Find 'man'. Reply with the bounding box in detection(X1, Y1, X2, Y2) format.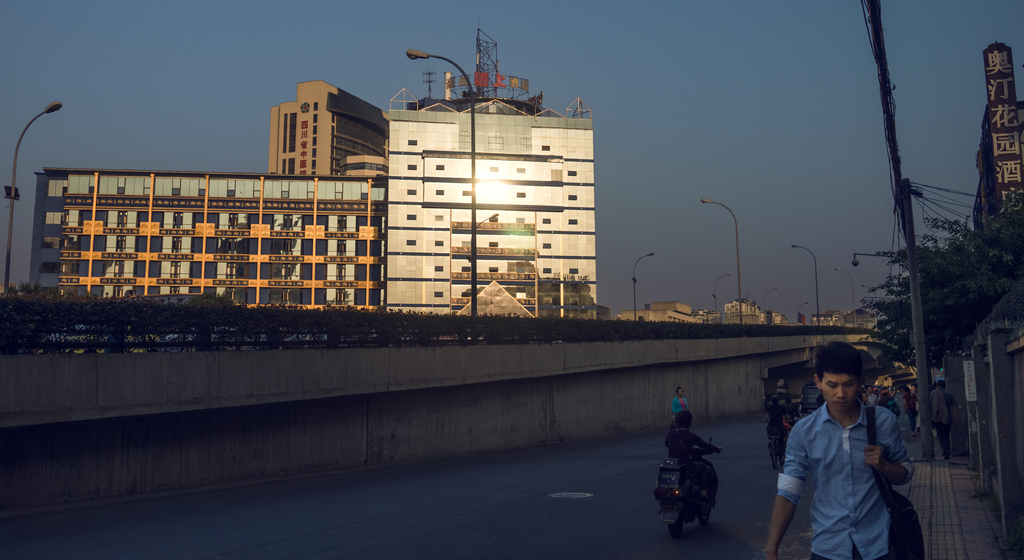
detection(769, 342, 912, 558).
